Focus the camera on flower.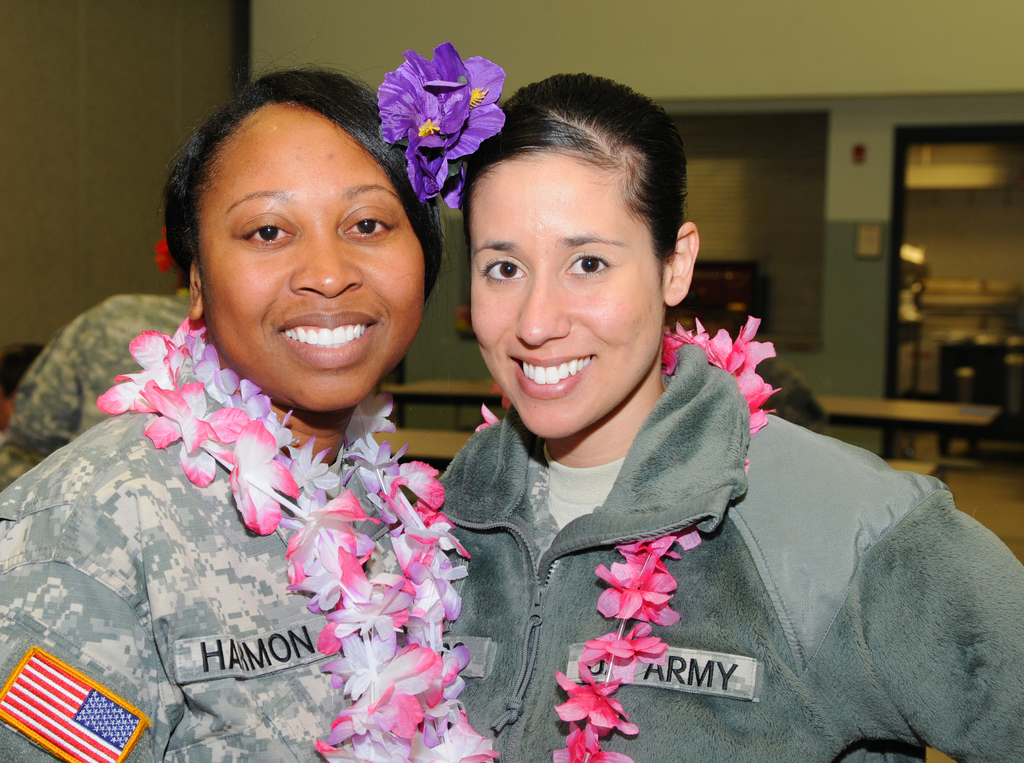
Focus region: 374 37 510 213.
